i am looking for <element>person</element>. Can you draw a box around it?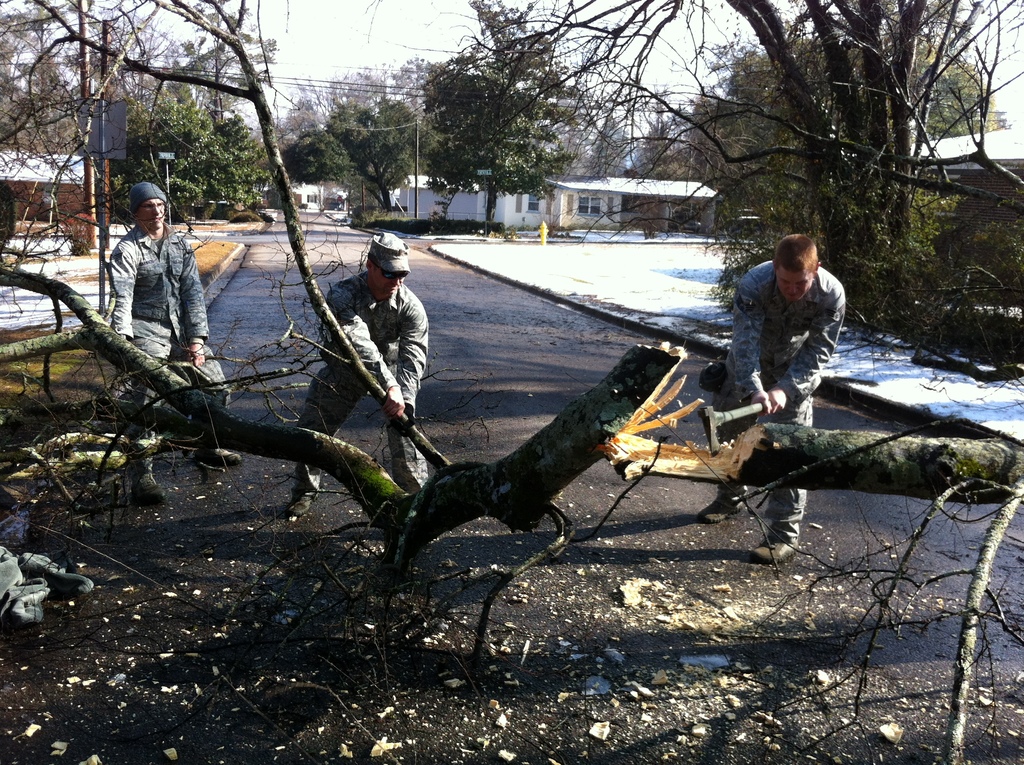
Sure, the bounding box is crop(692, 236, 848, 571).
